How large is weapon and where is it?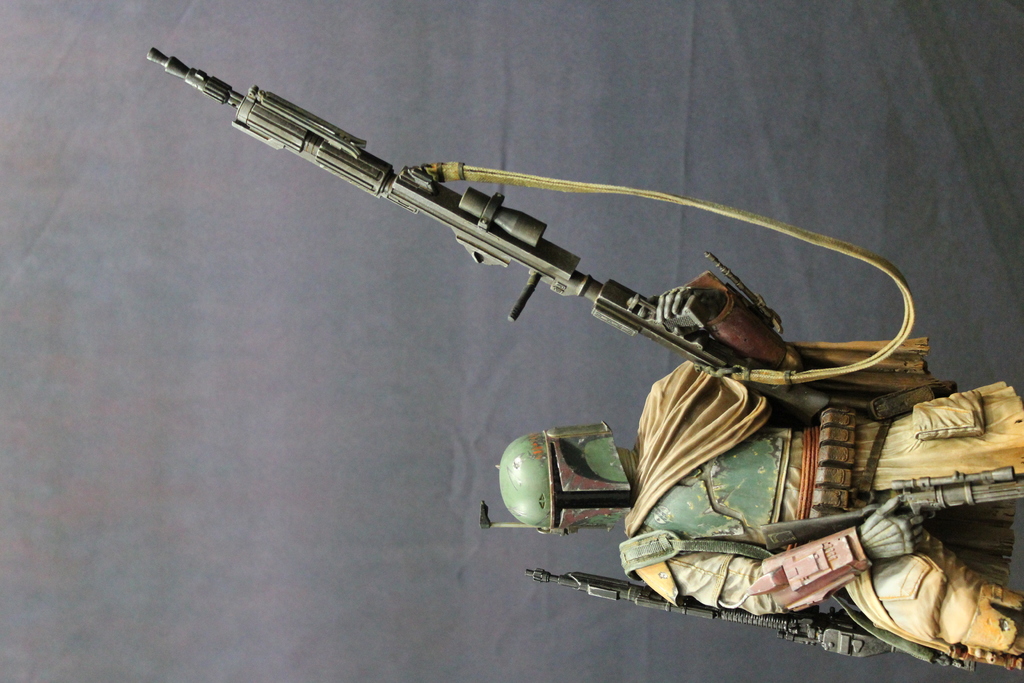
Bounding box: x1=128 y1=42 x2=918 y2=501.
